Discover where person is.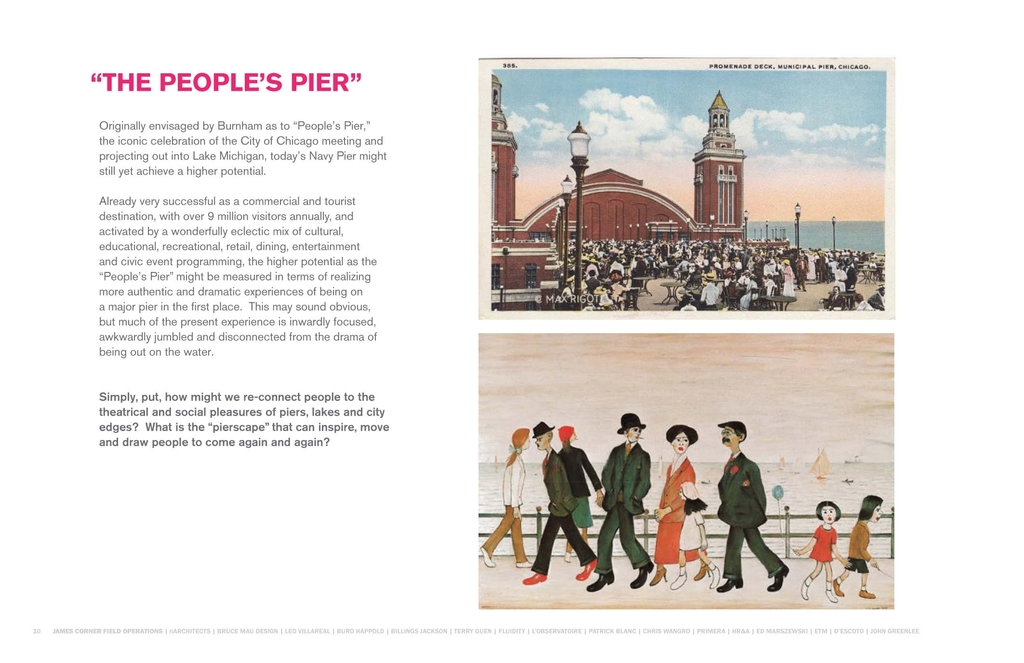
Discovered at {"left": 650, "top": 427, "right": 713, "bottom": 584}.
